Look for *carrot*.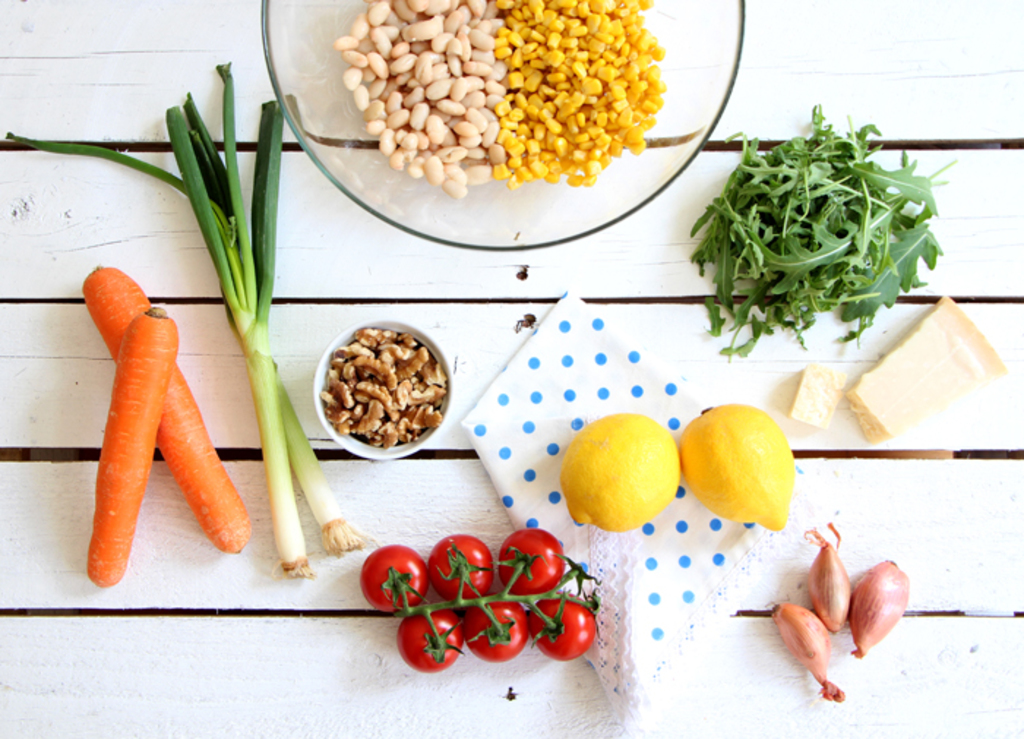
Found: bbox=(82, 266, 255, 553).
